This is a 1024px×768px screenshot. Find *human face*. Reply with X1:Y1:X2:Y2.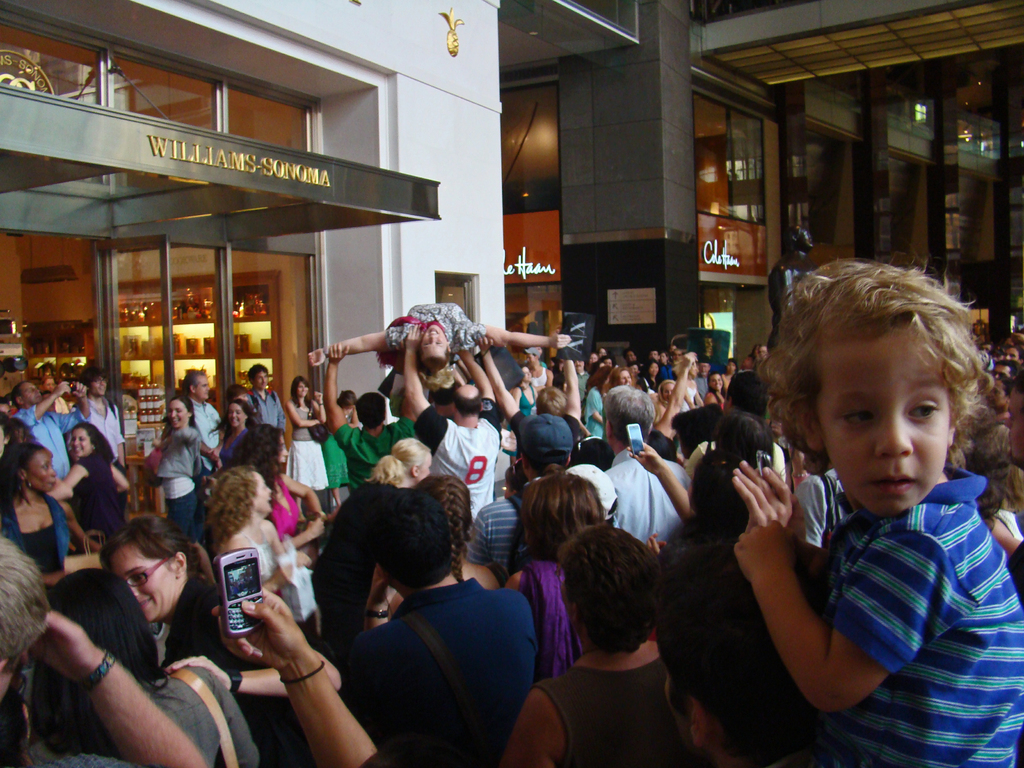
242:465:268:515.
